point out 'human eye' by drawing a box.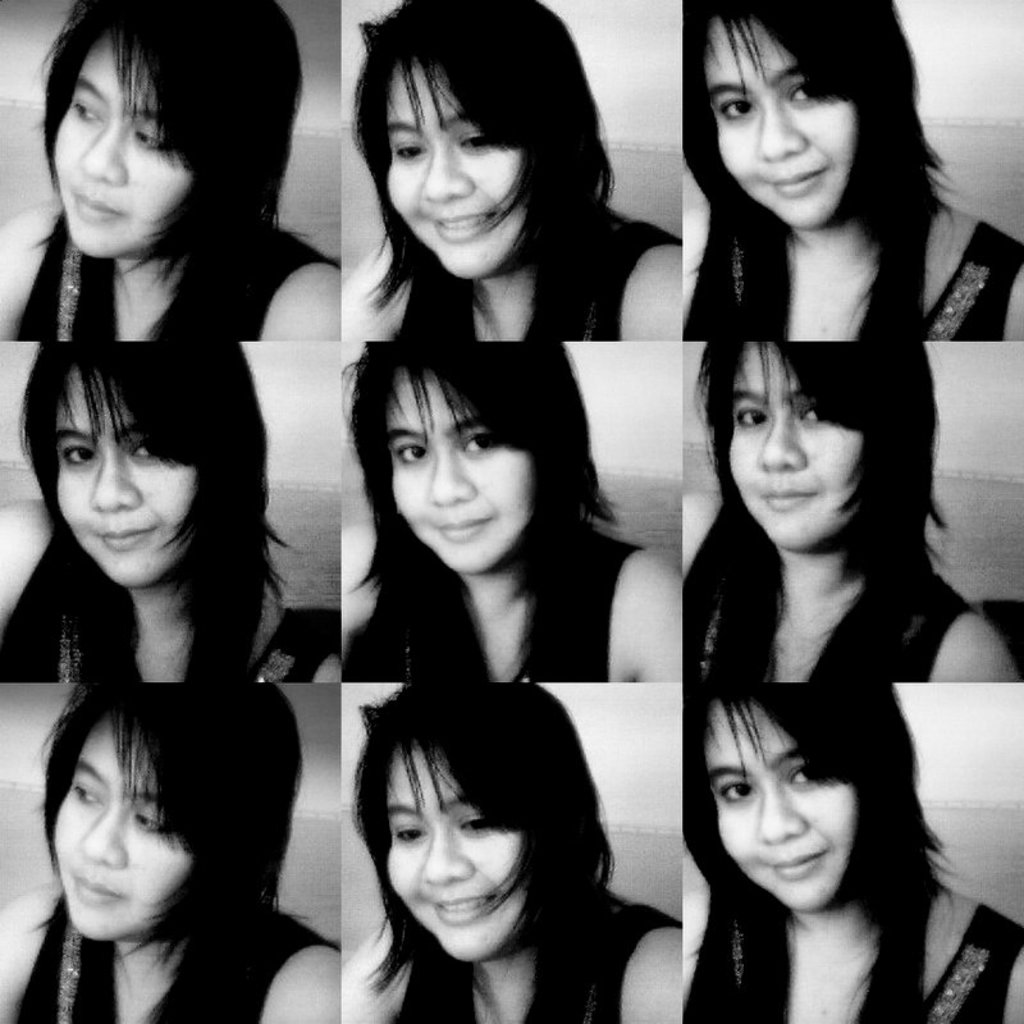
region(58, 442, 96, 468).
